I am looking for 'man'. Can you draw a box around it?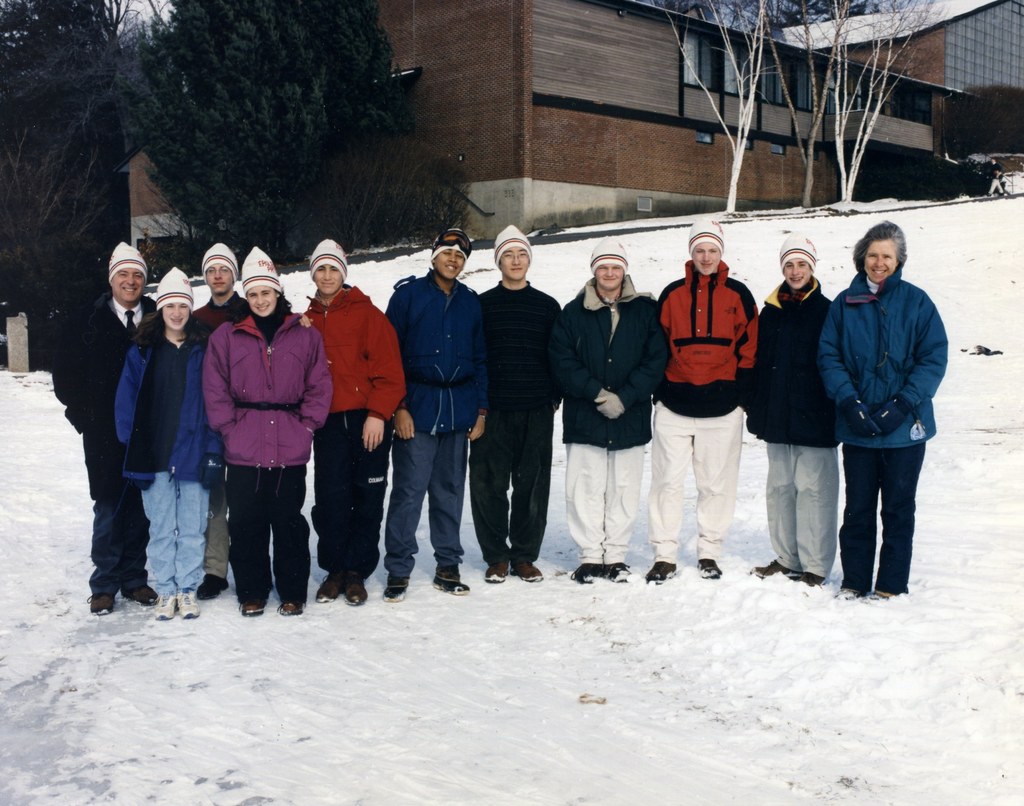
Sure, the bounding box is crop(56, 242, 155, 626).
